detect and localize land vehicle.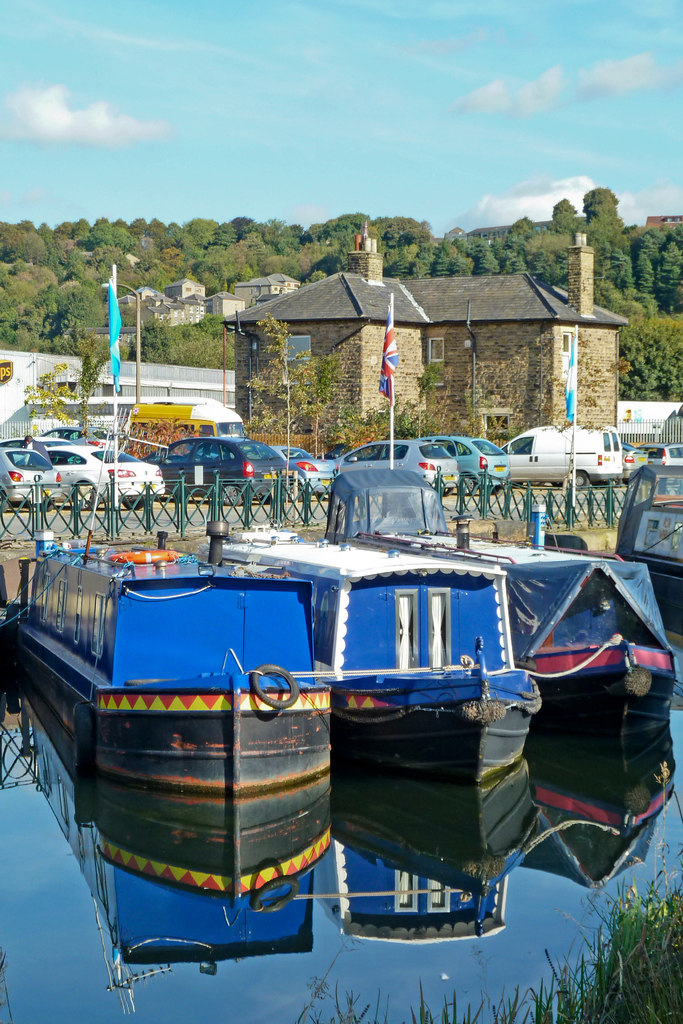
Localized at {"x1": 243, "y1": 442, "x2": 340, "y2": 502}.
